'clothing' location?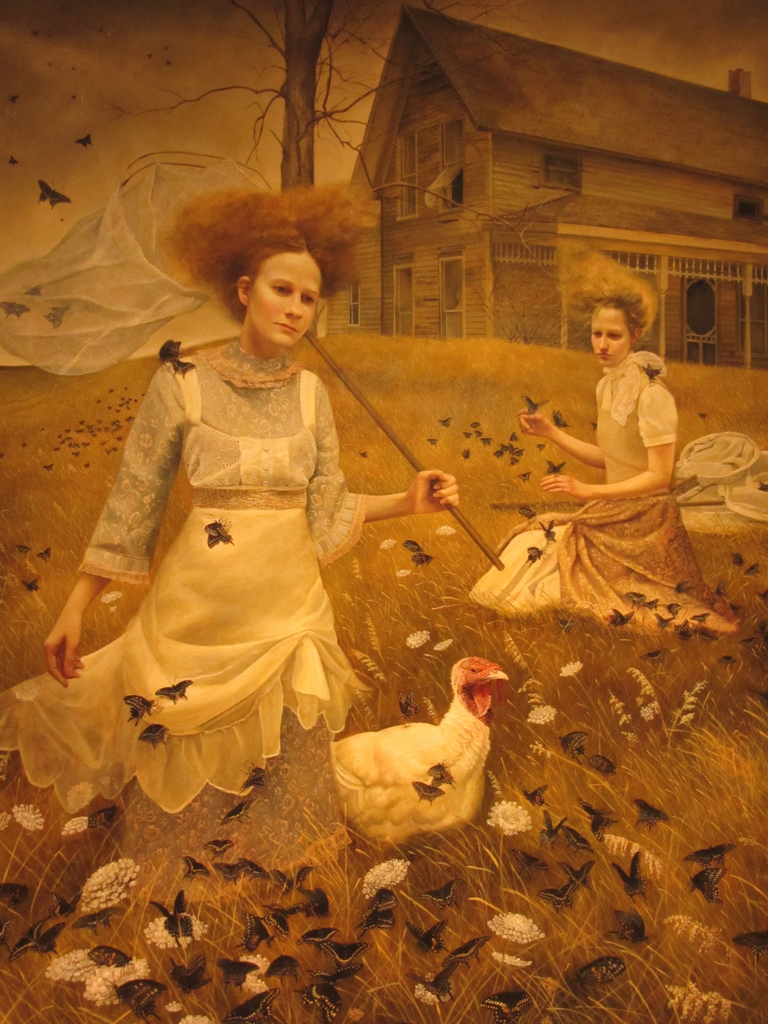
x1=468 y1=349 x2=742 y2=652
